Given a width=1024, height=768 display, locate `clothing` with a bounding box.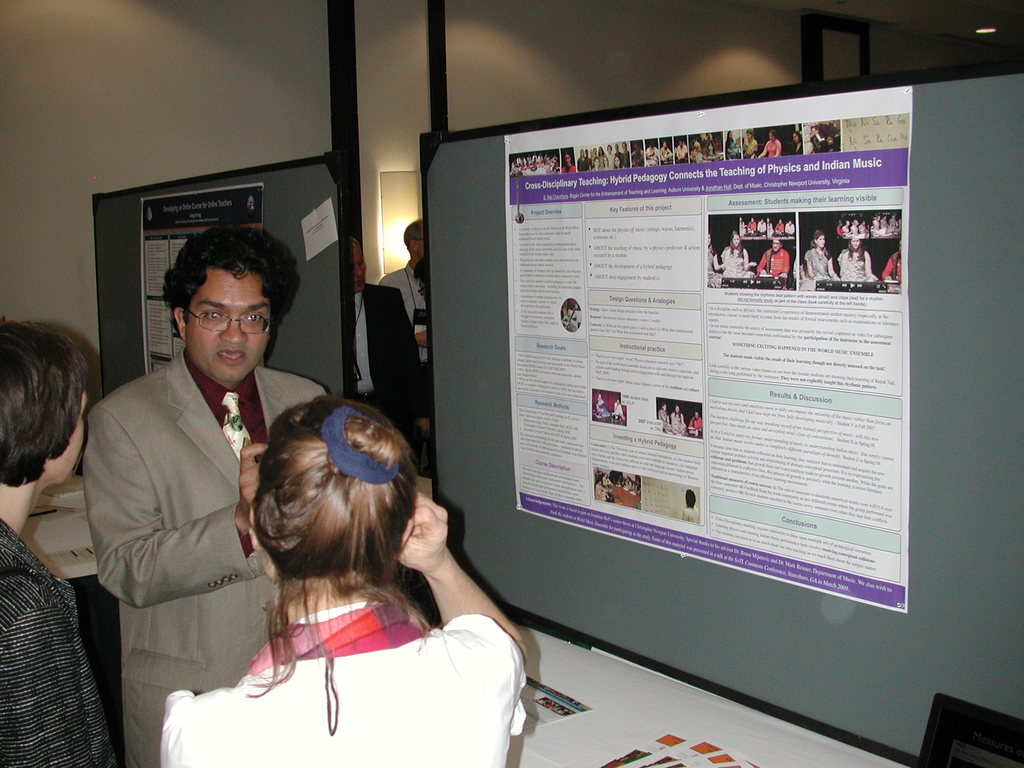
Located: 689:417:705:436.
